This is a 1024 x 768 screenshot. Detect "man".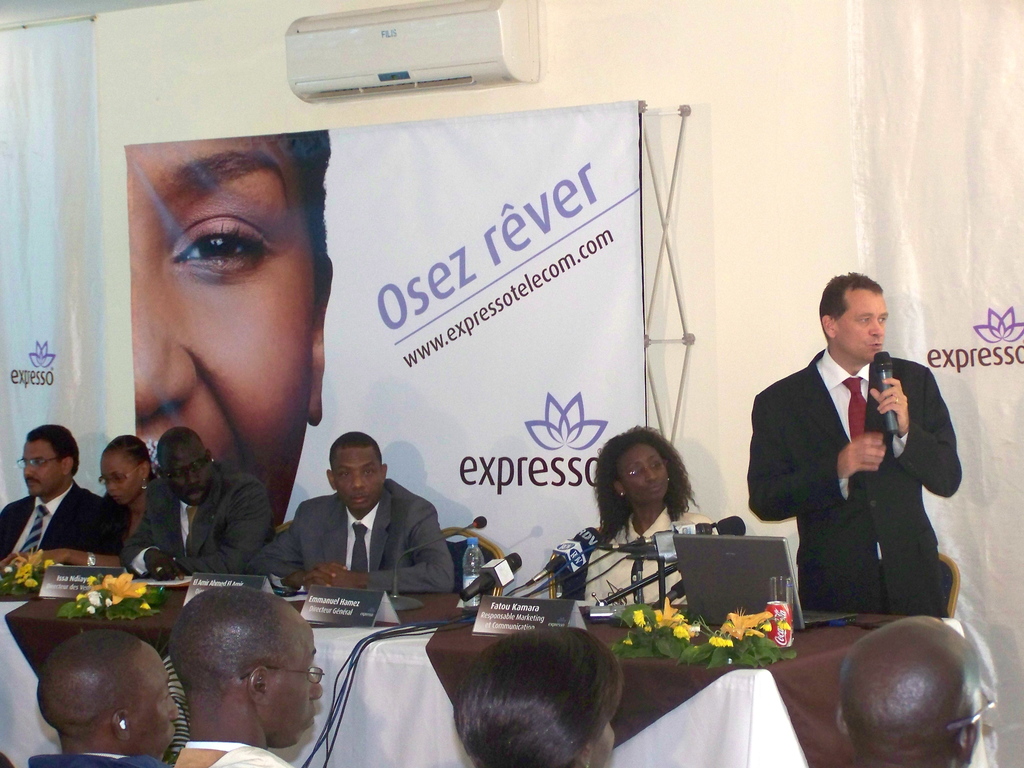
box(28, 627, 182, 767).
